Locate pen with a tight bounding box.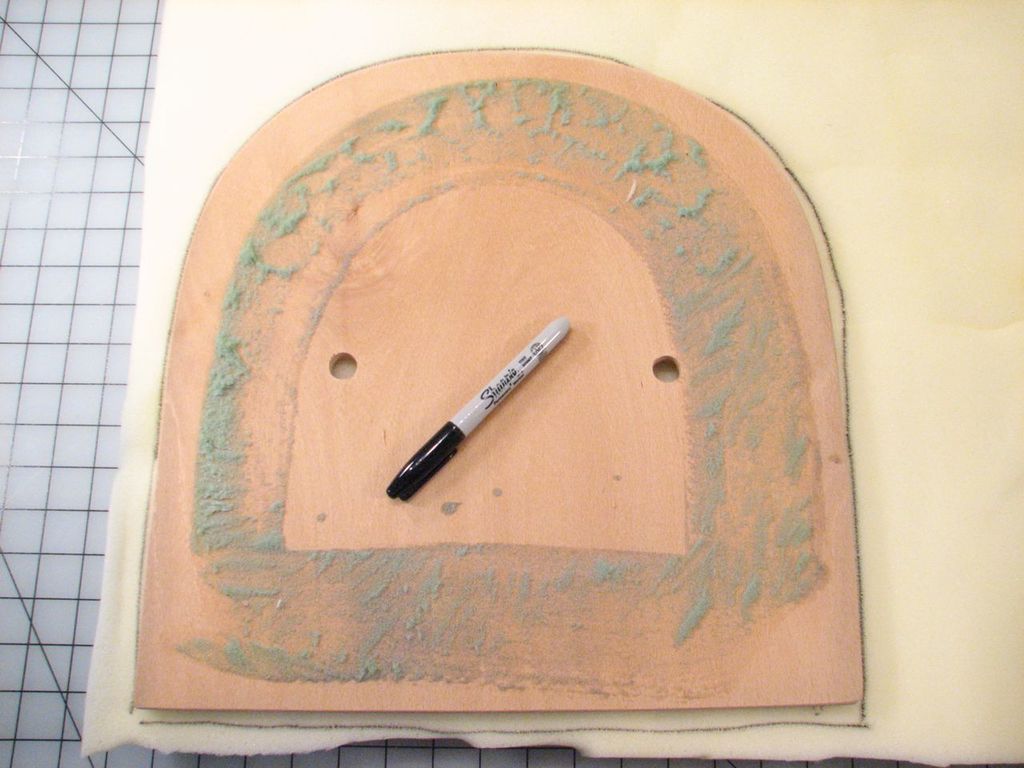
bbox=(378, 299, 572, 518).
